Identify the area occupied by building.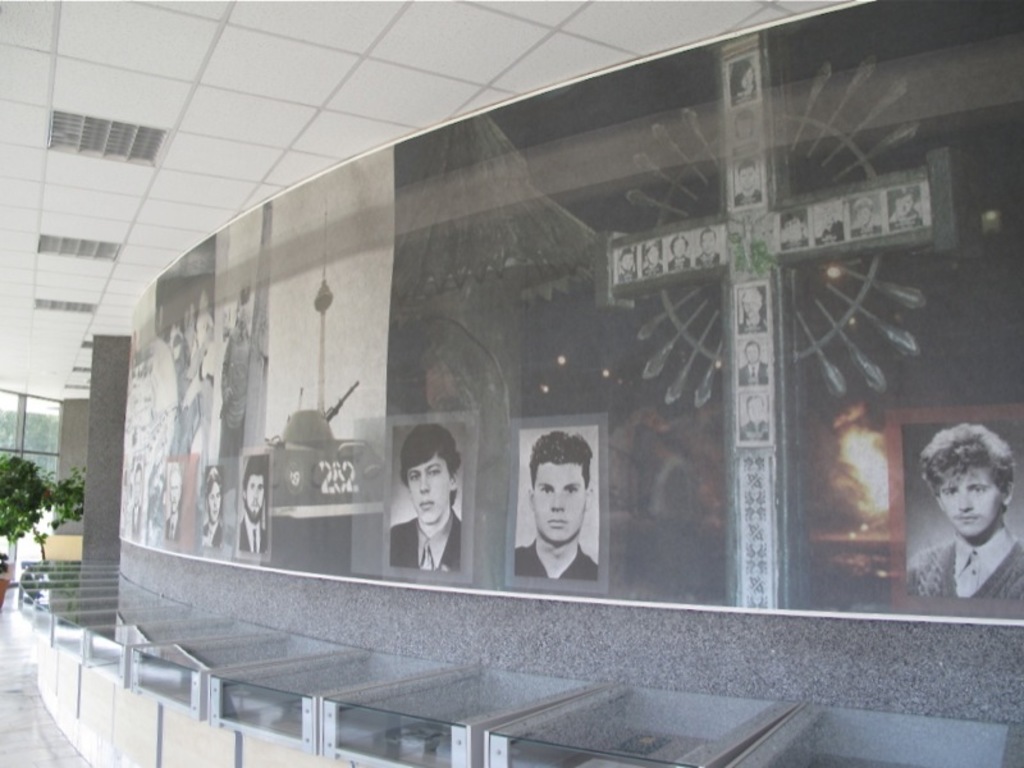
Area: bbox(0, 0, 1023, 767).
